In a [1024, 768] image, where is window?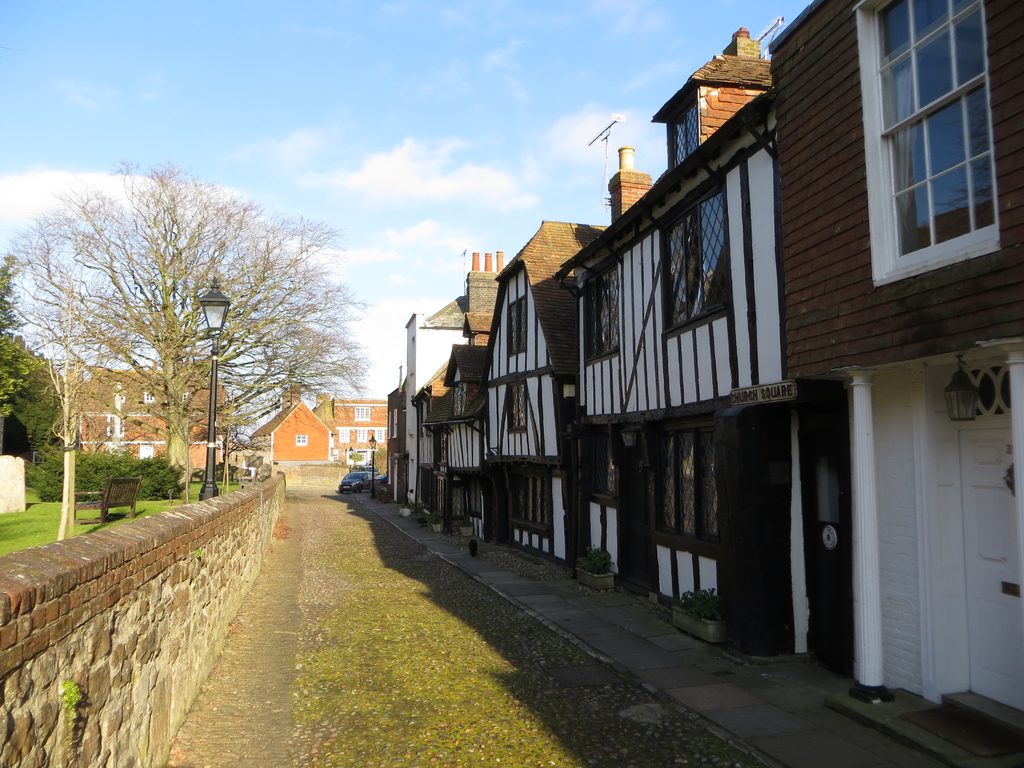
pyautogui.locateOnScreen(350, 404, 376, 424).
